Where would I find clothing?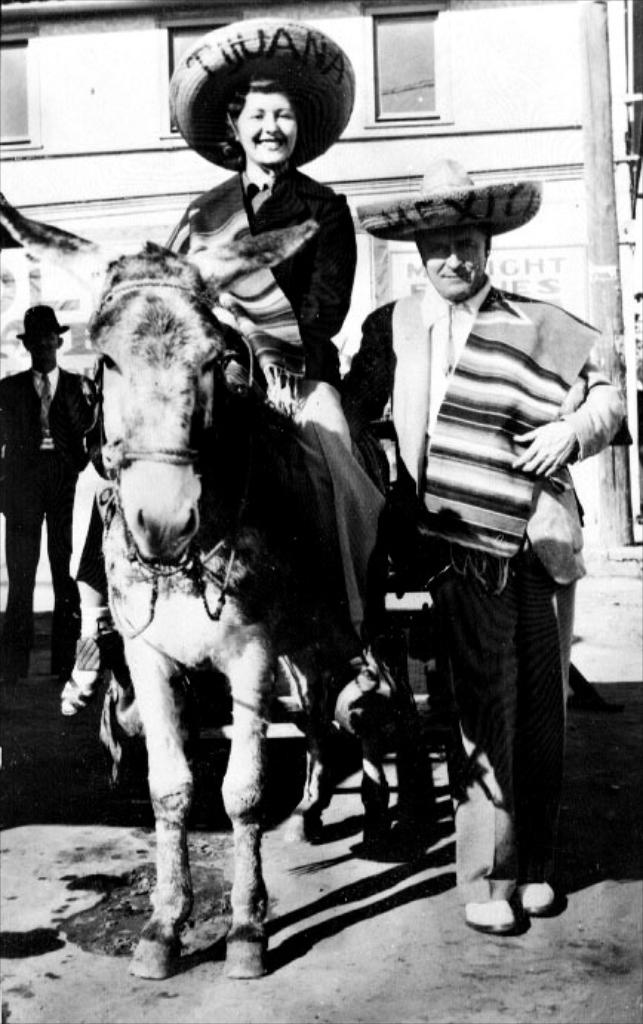
At 366,175,609,836.
